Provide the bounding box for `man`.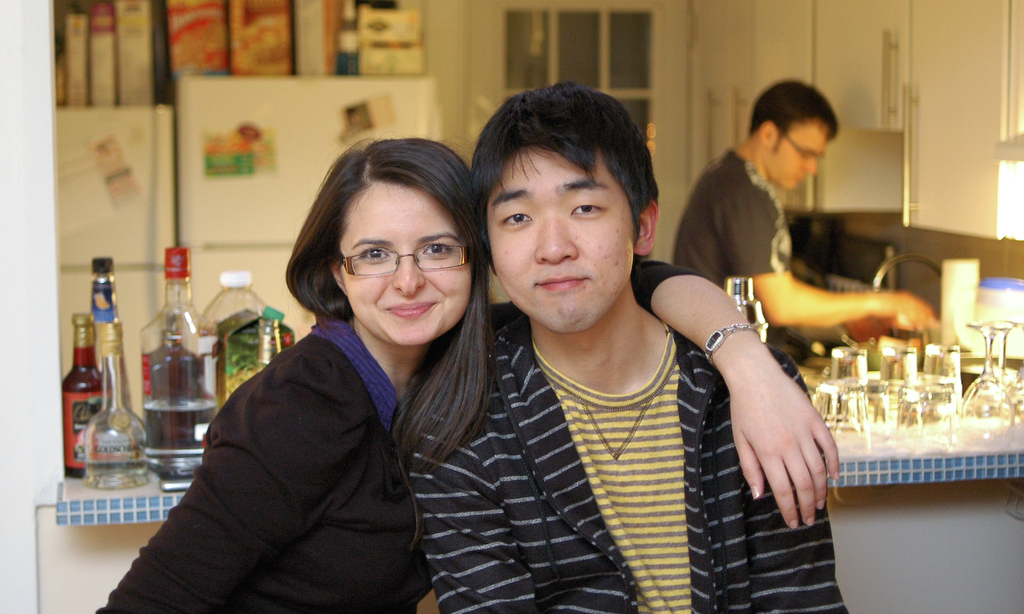
<region>404, 82, 843, 599</region>.
